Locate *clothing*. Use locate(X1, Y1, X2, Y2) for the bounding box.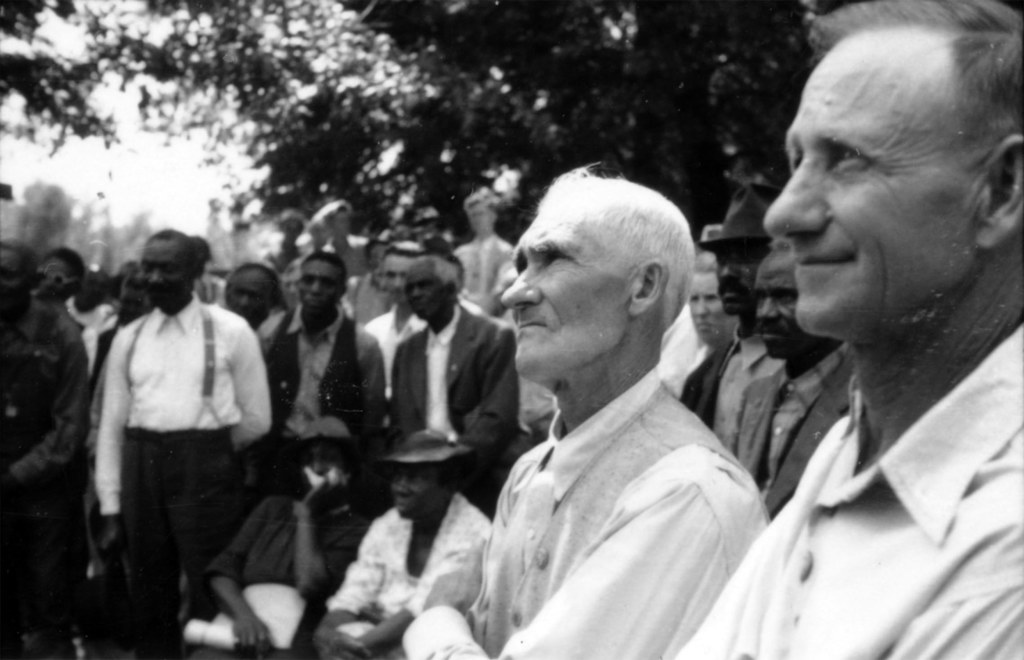
locate(99, 293, 275, 652).
